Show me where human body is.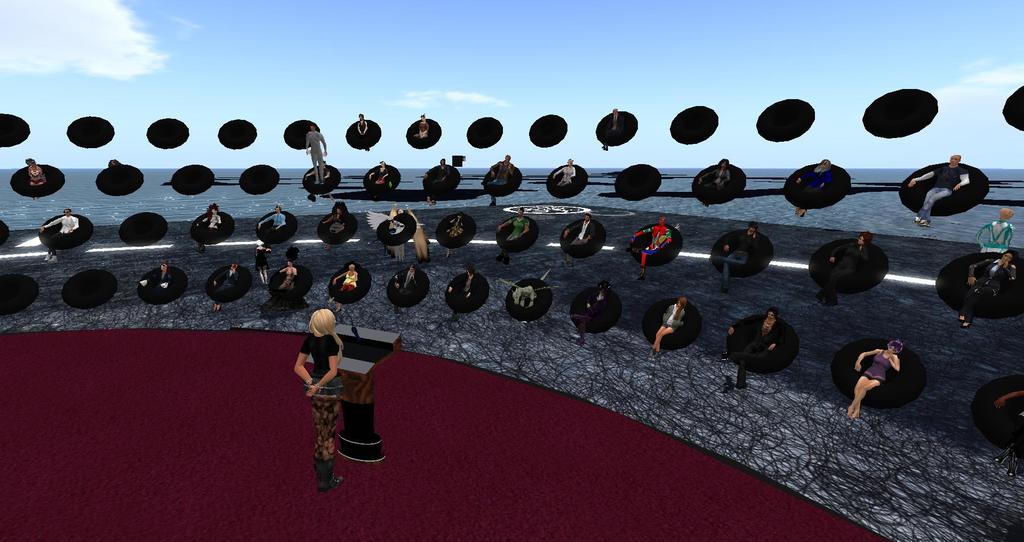
human body is at detection(598, 118, 621, 152).
